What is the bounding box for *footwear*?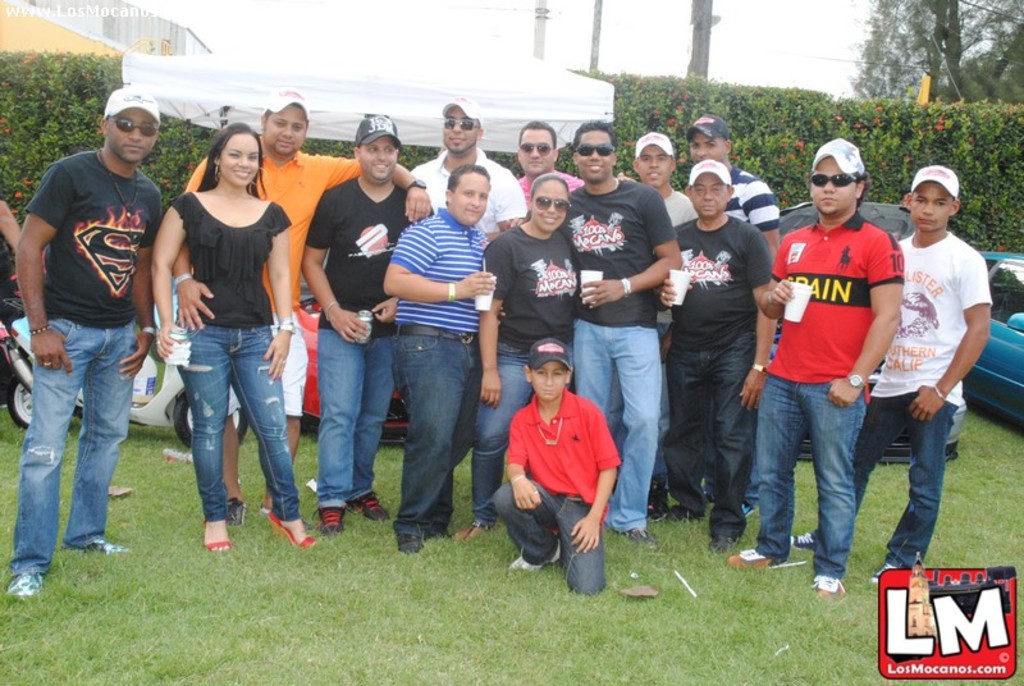
locate(398, 531, 425, 555).
